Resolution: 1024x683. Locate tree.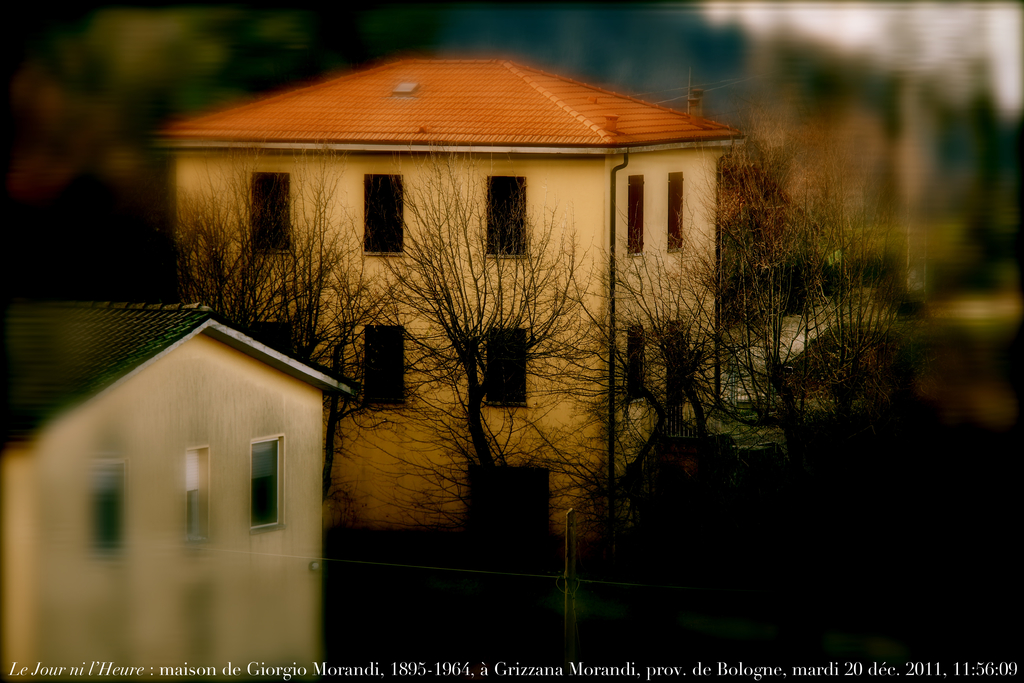
(left=567, top=233, right=736, bottom=485).
